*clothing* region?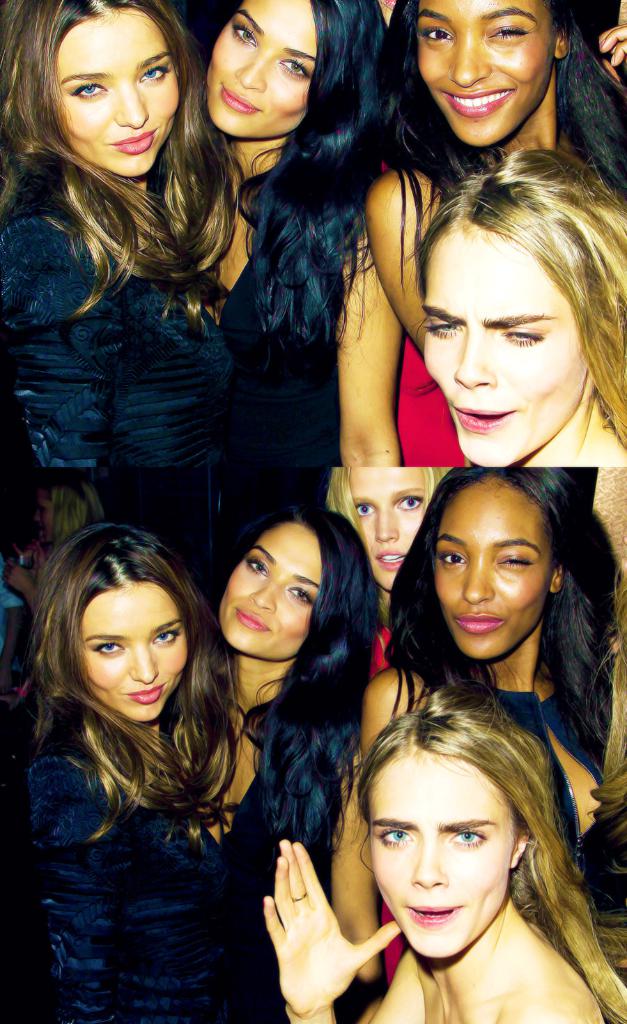
(459, 678, 608, 871)
